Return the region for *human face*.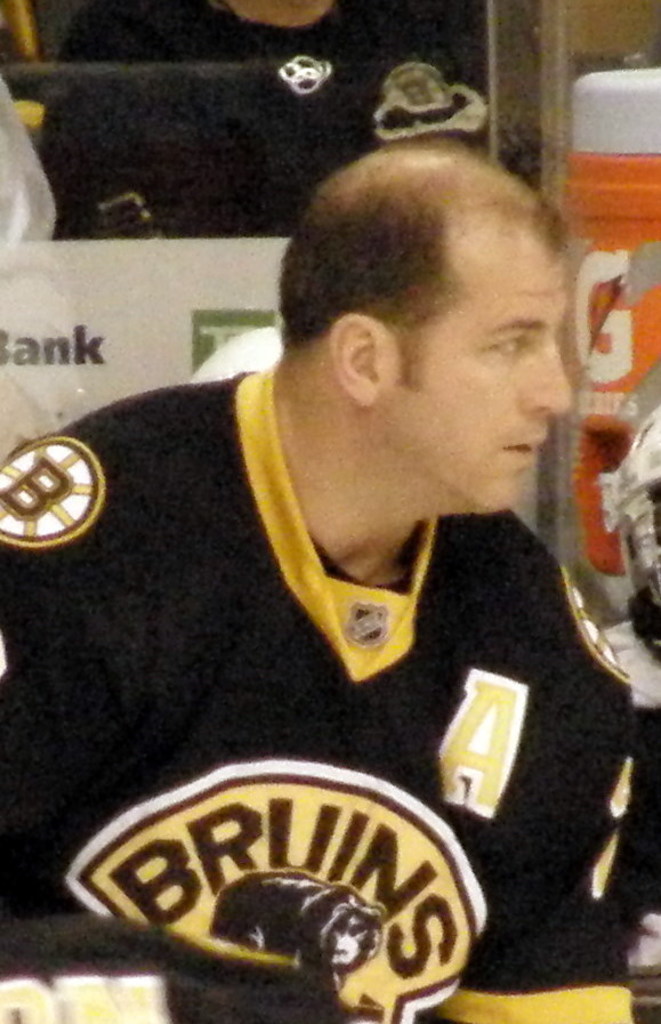
detection(377, 225, 571, 514).
